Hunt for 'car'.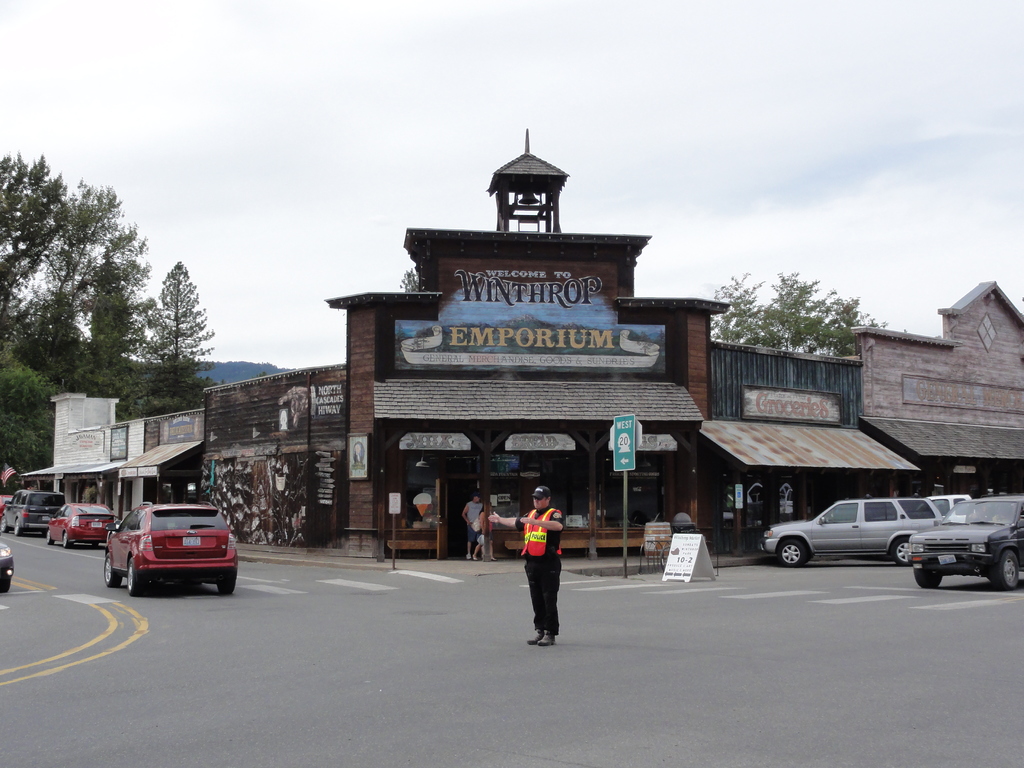
Hunted down at <box>106,504,235,596</box>.
